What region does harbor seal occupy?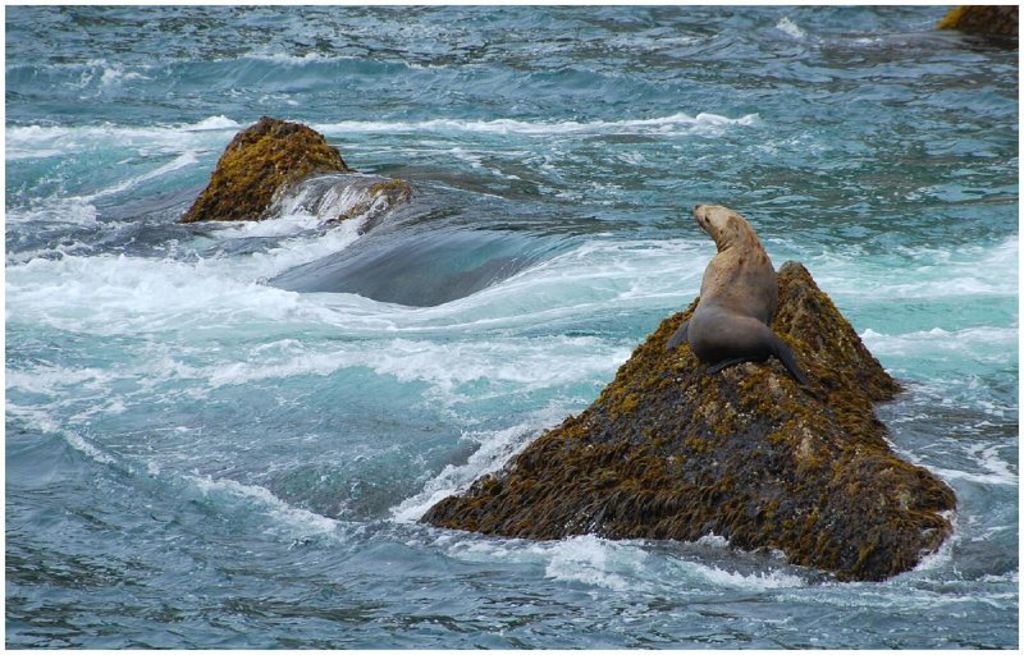
BBox(682, 201, 819, 371).
